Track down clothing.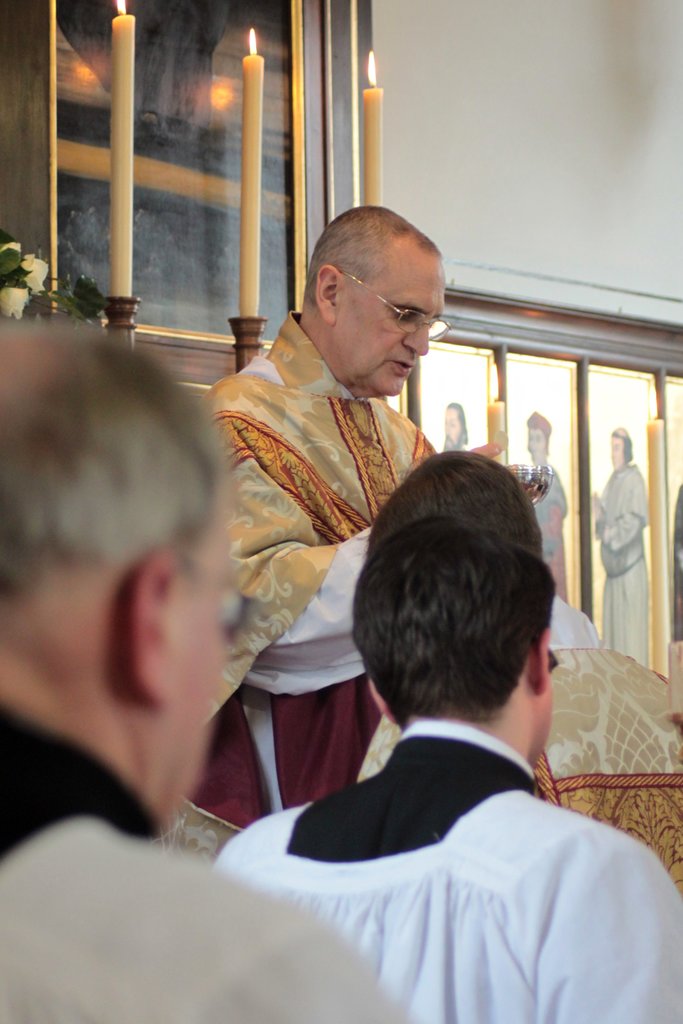
Tracked to box=[176, 299, 596, 890].
